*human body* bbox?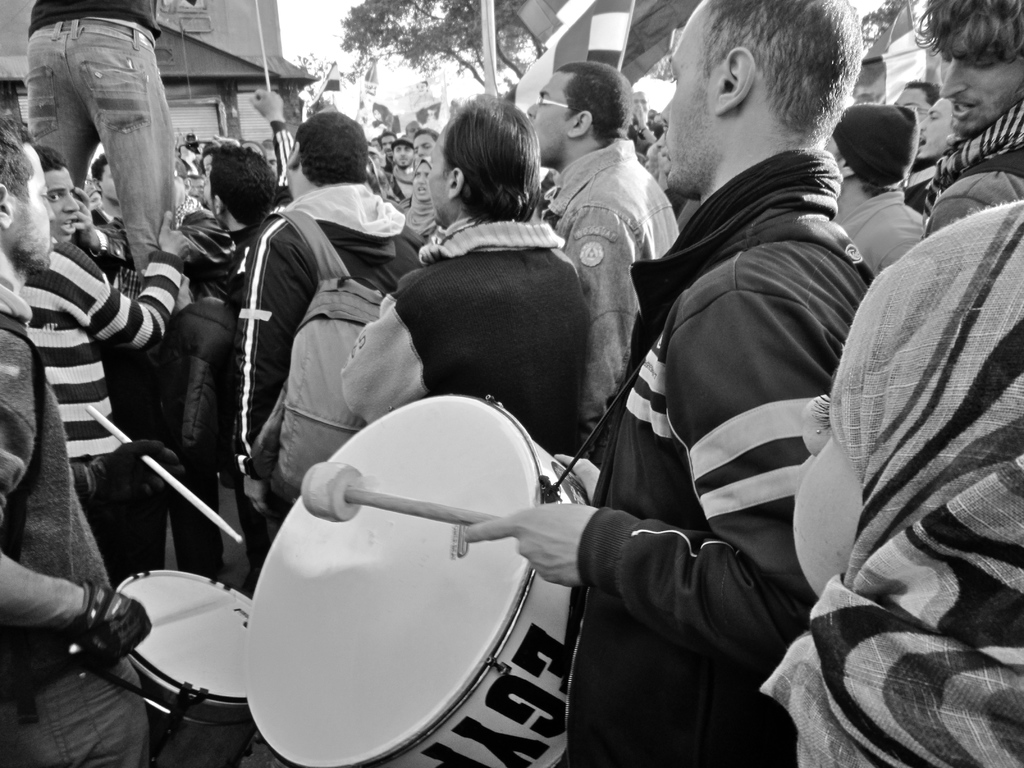
crop(334, 92, 598, 471)
